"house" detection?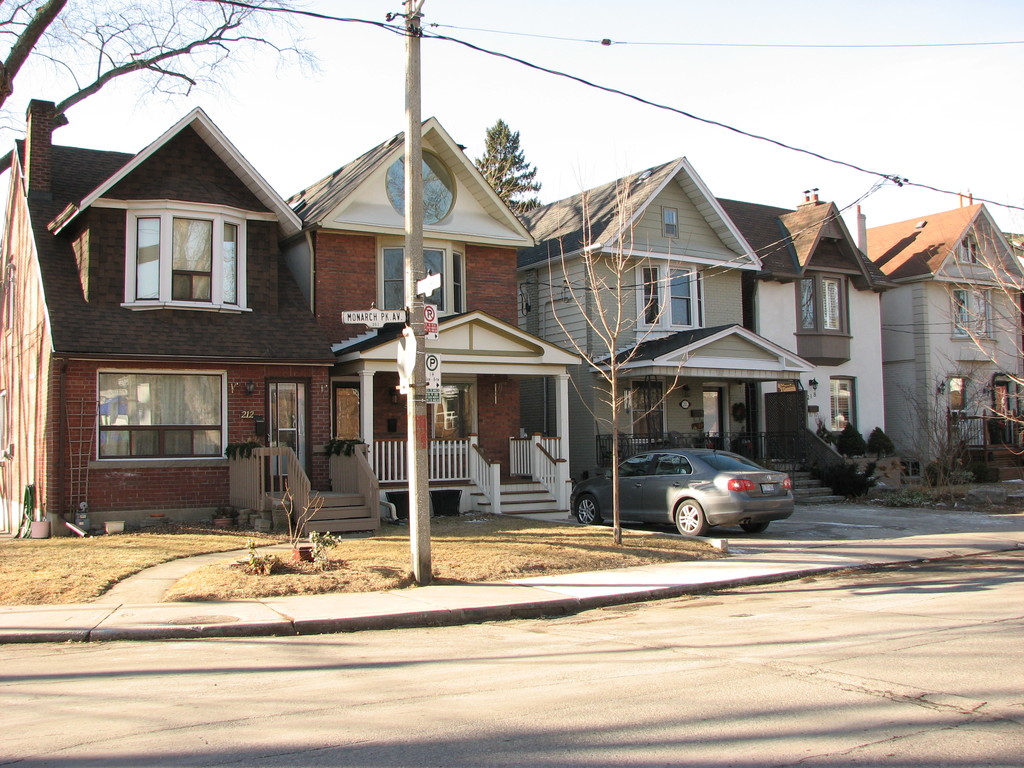
select_region(753, 196, 886, 470)
